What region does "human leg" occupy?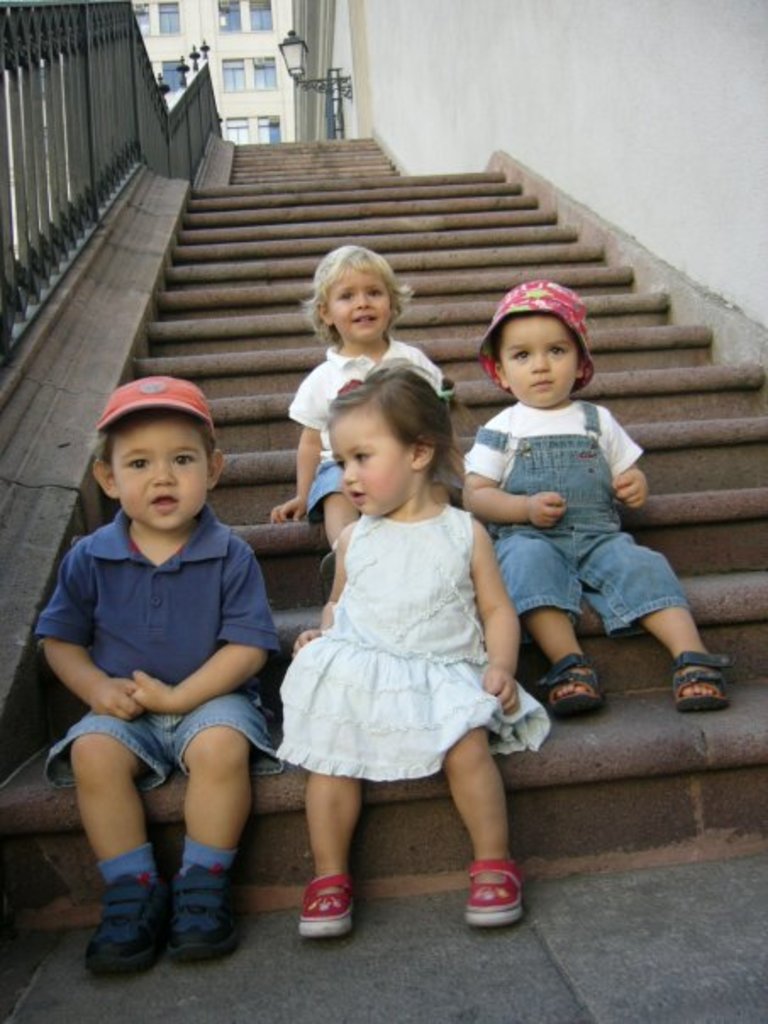
<region>481, 526, 604, 721</region>.
